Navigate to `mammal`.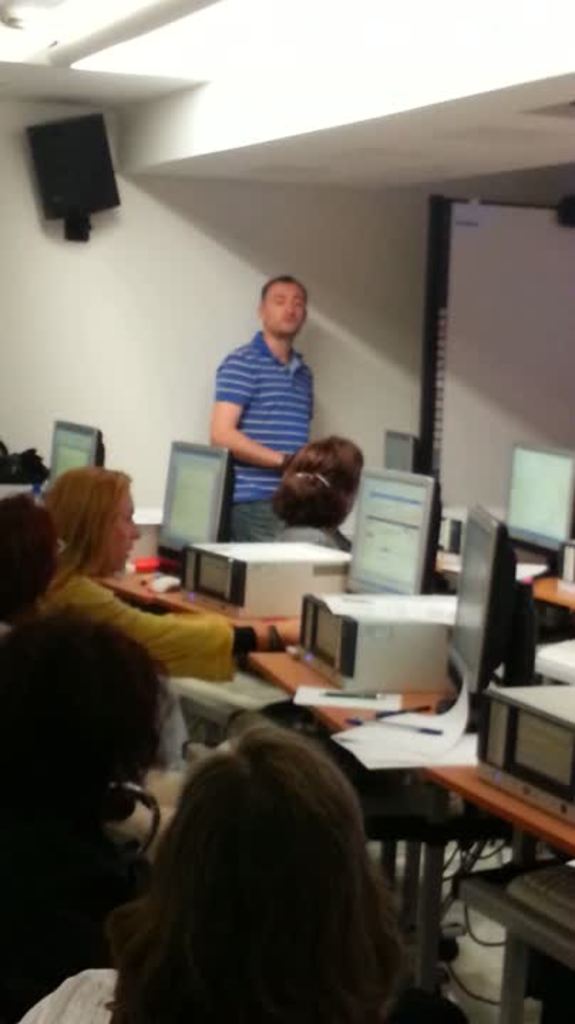
Navigation target: rect(272, 432, 373, 555).
